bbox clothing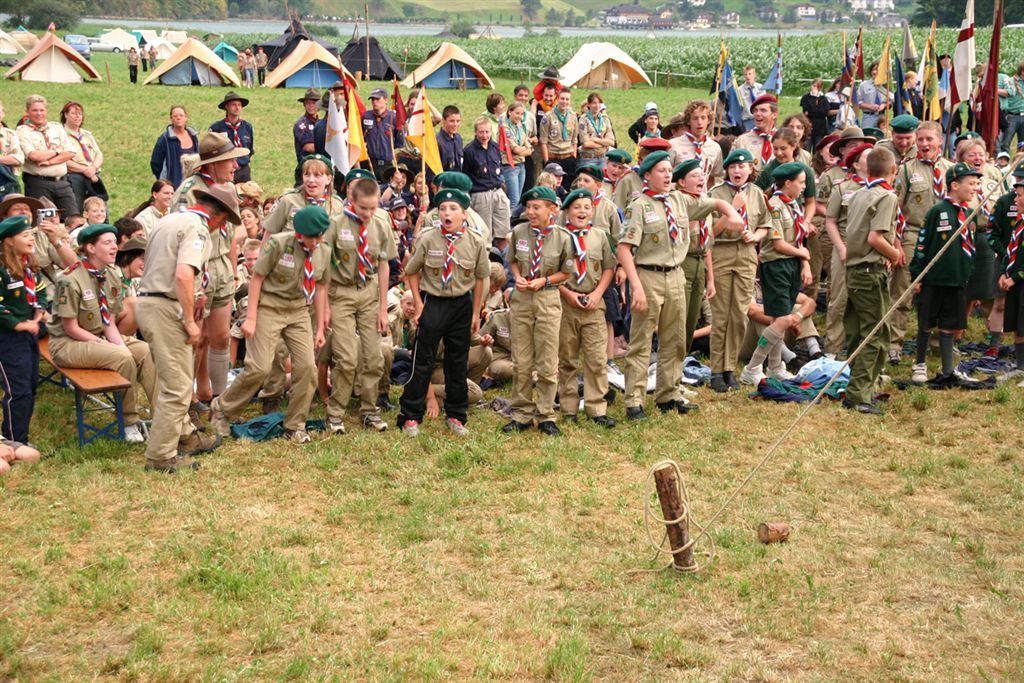
132/206/165/235
